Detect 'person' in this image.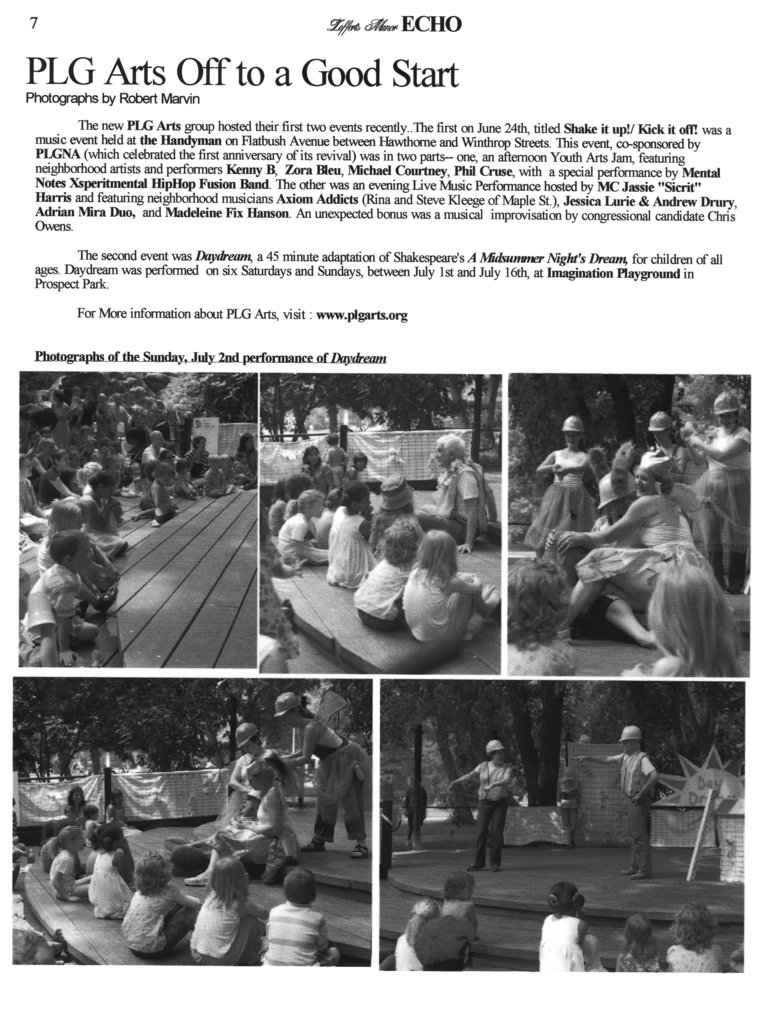
Detection: 14/388/254/668.
